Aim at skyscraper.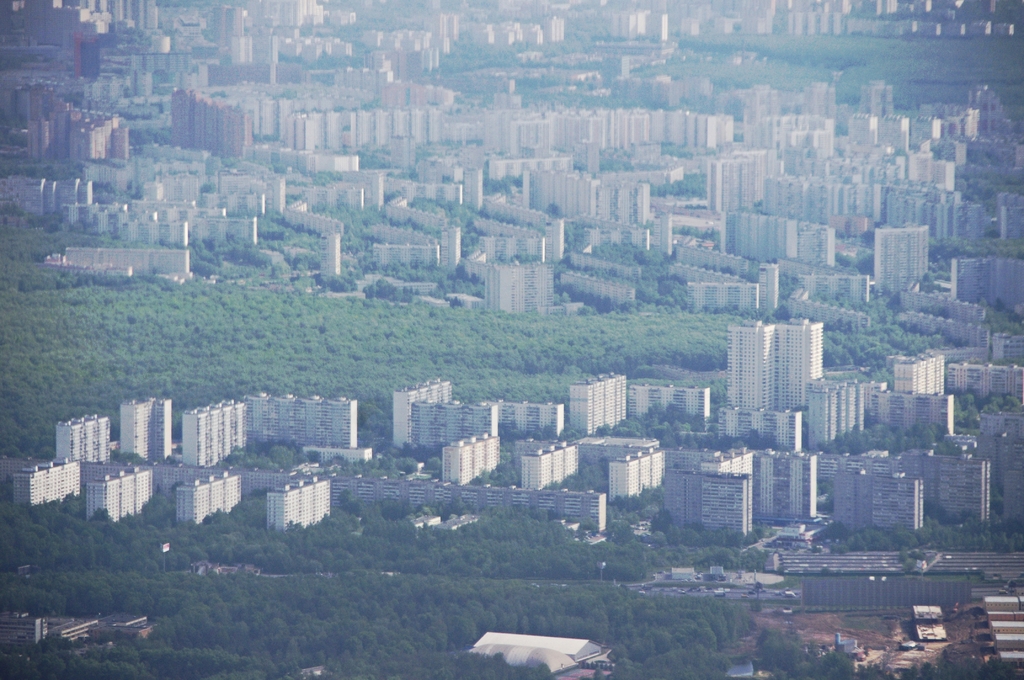
Aimed at (left=754, top=449, right=806, bottom=519).
